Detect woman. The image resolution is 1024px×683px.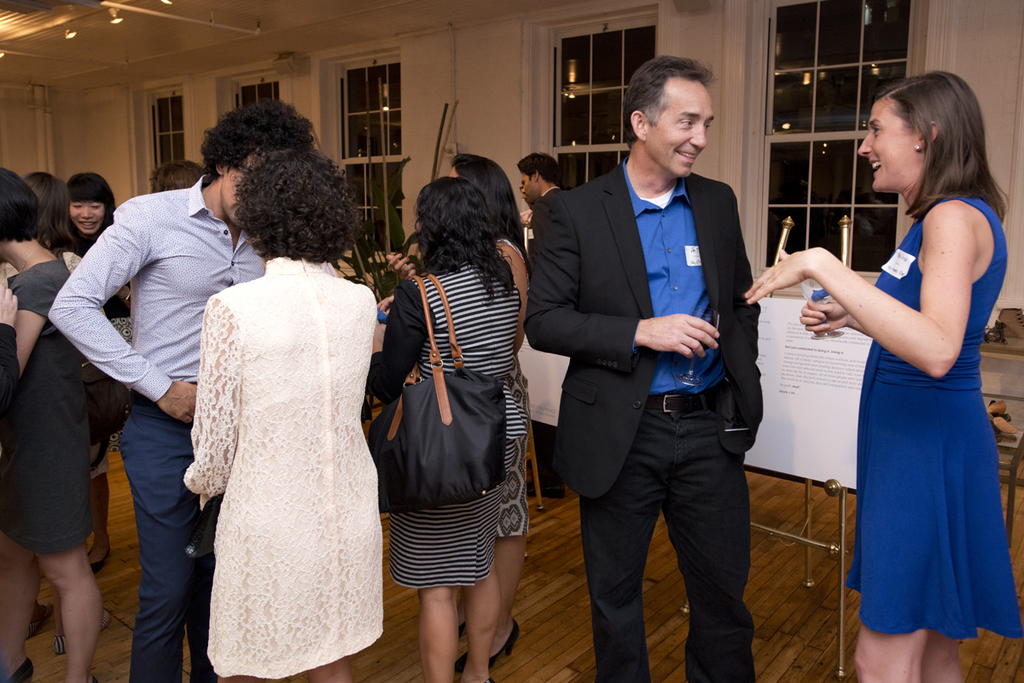
742 68 1023 682.
